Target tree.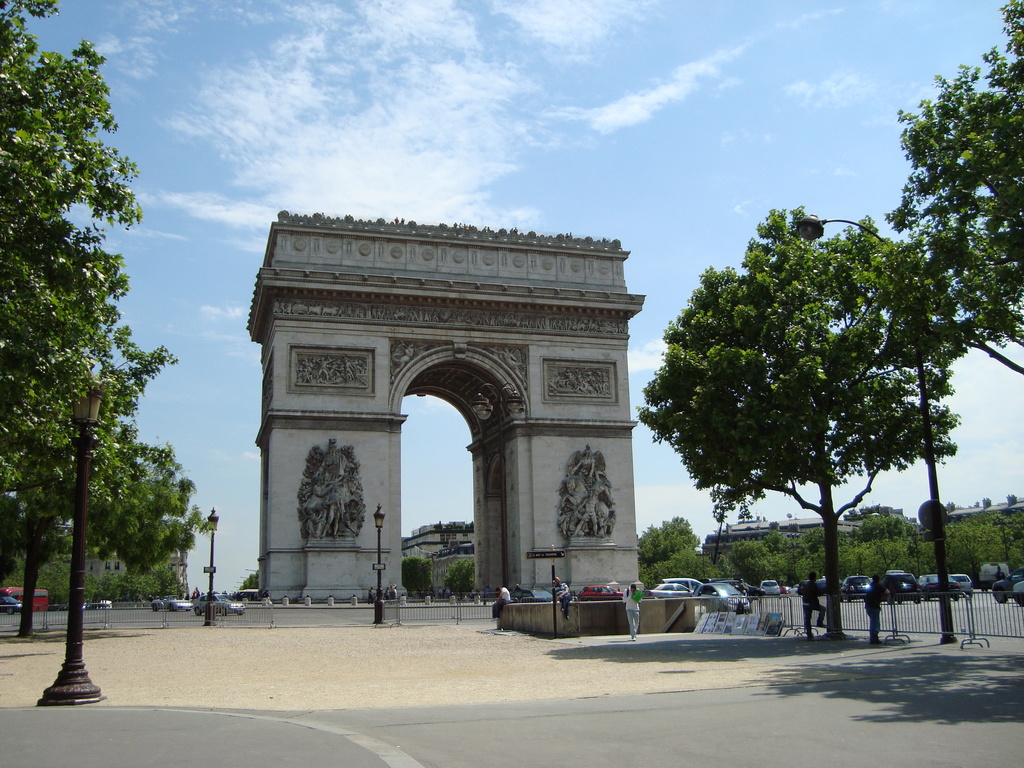
Target region: bbox(397, 561, 430, 597).
